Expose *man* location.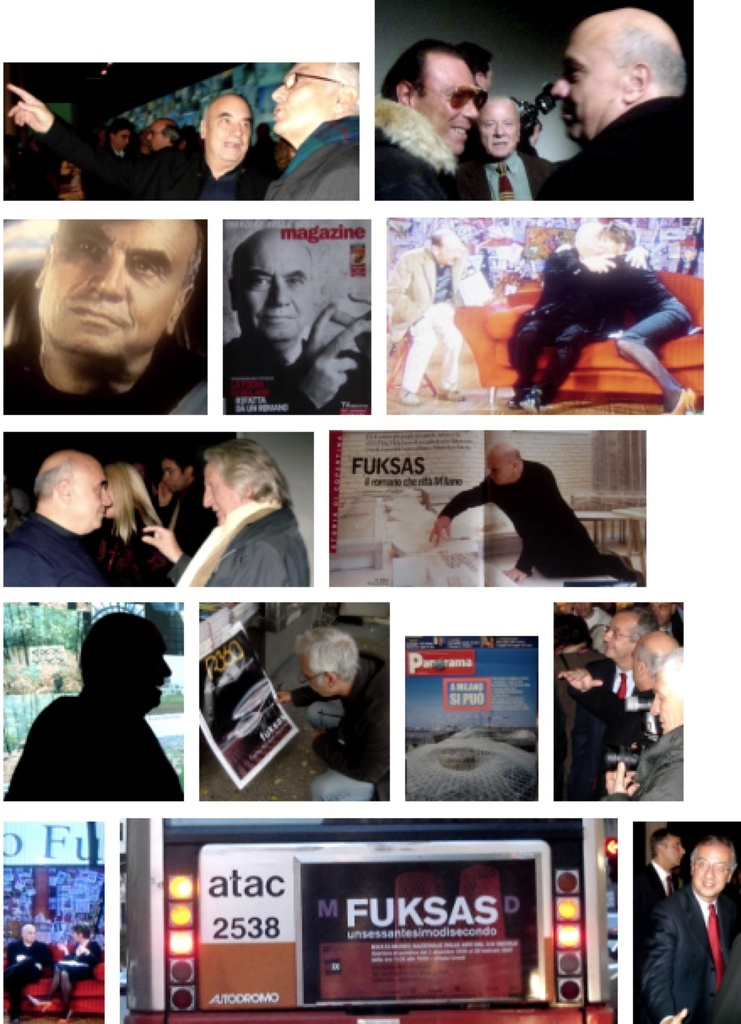
Exposed at [458, 95, 553, 201].
